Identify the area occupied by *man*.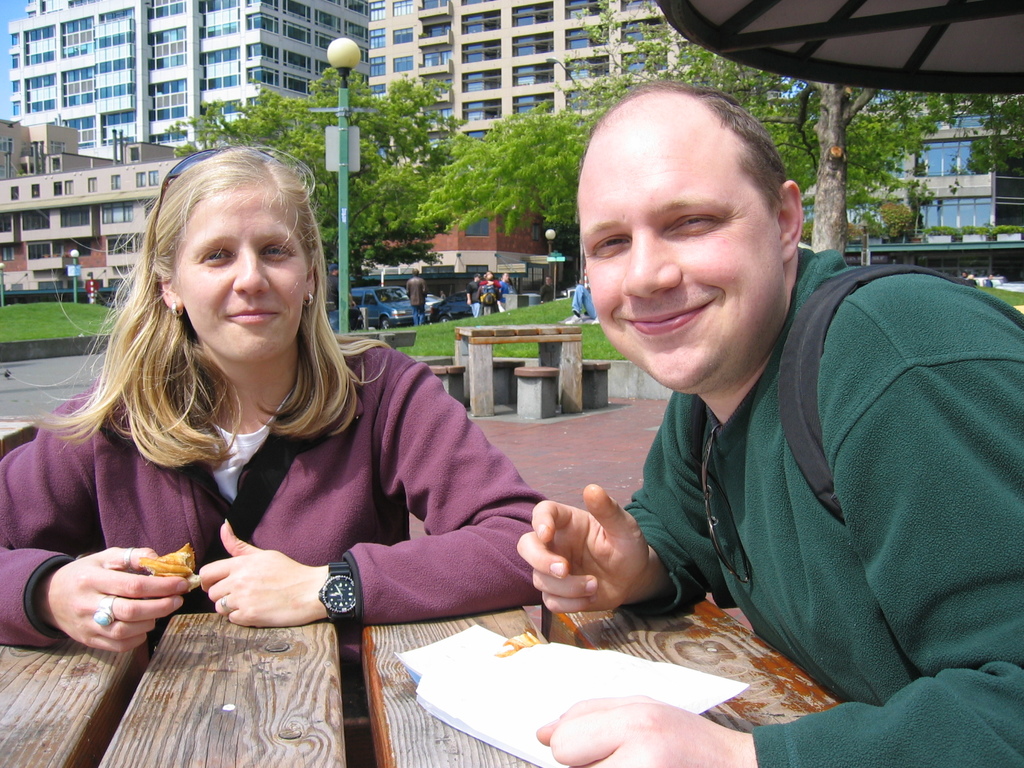
Area: [539, 271, 557, 307].
